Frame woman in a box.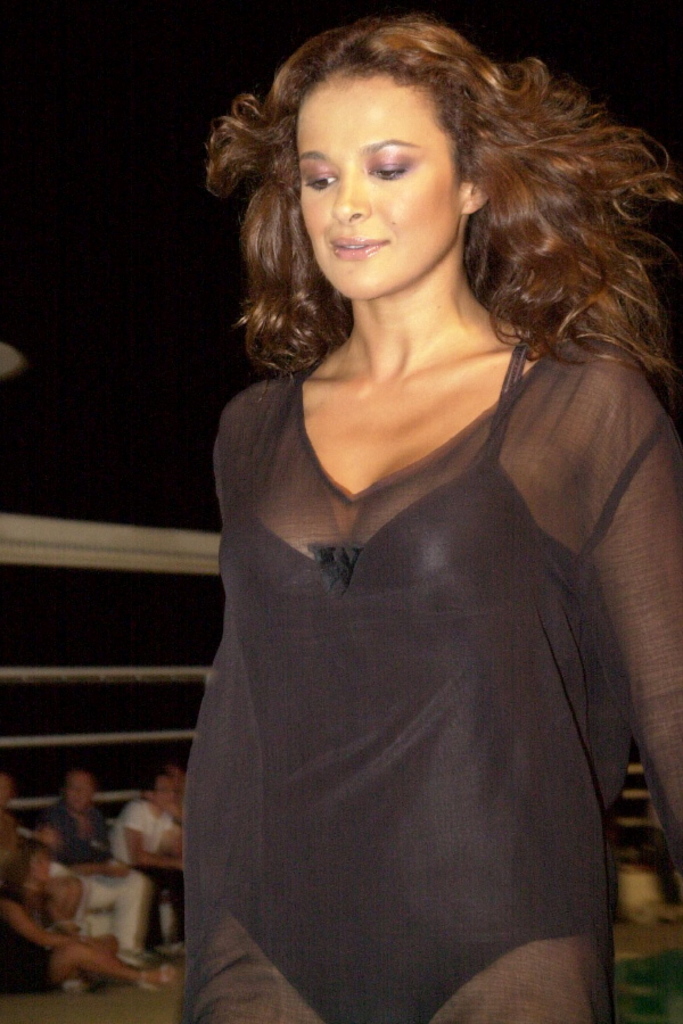
crop(132, 28, 682, 980).
